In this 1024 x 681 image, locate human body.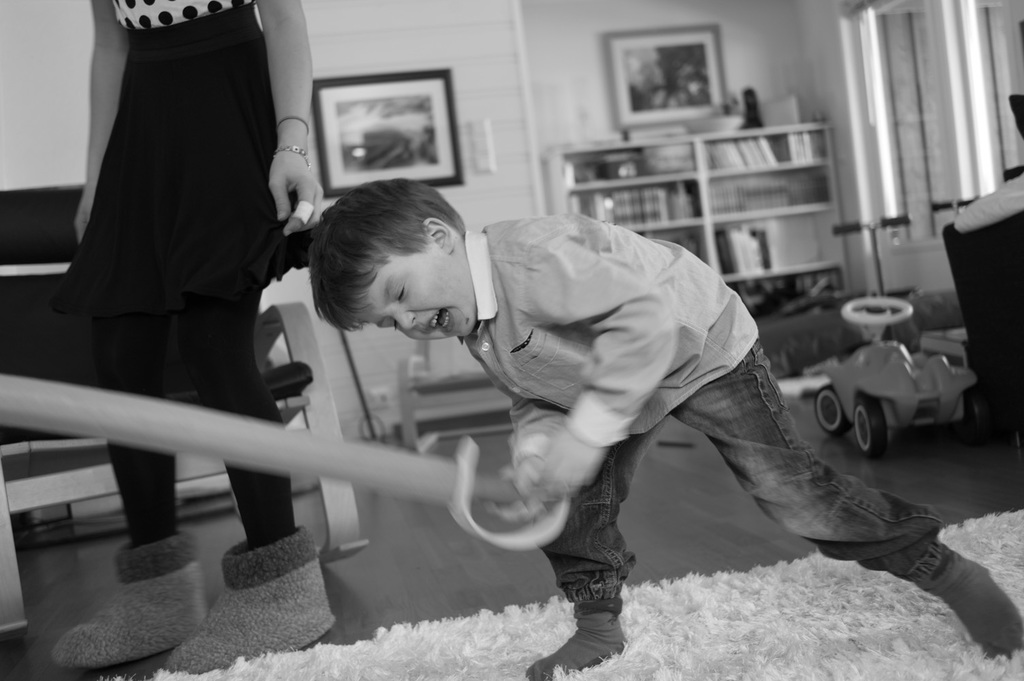
Bounding box: left=257, top=183, right=1019, bottom=676.
